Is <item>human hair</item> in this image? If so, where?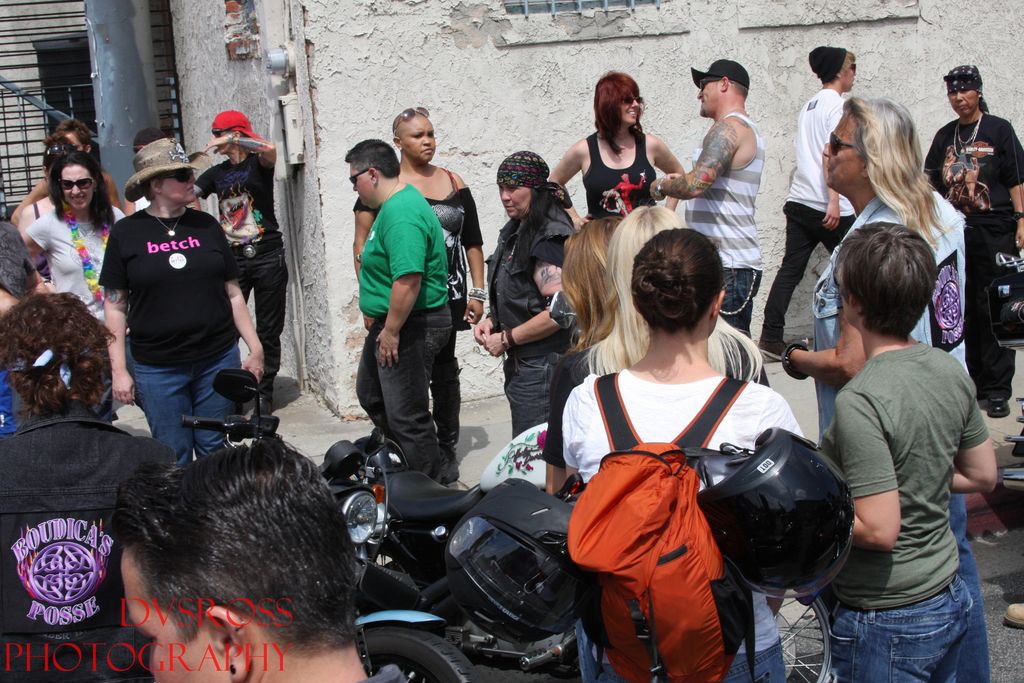
Yes, at (left=833, top=94, right=955, bottom=248).
